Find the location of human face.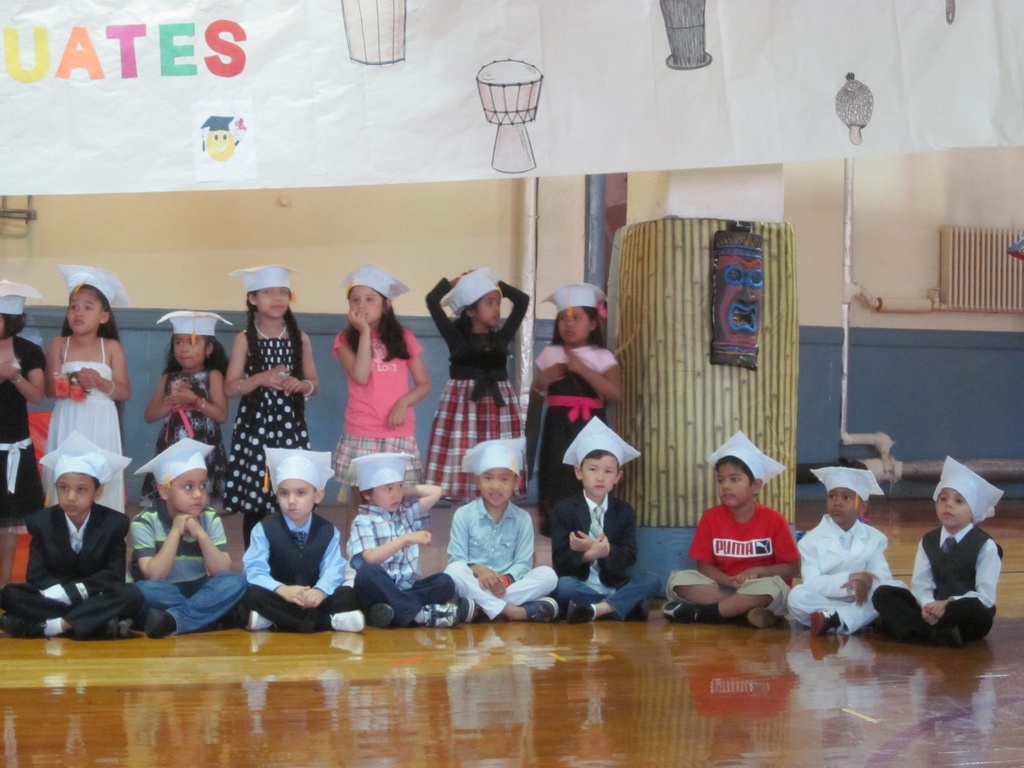
Location: bbox(348, 288, 383, 324).
